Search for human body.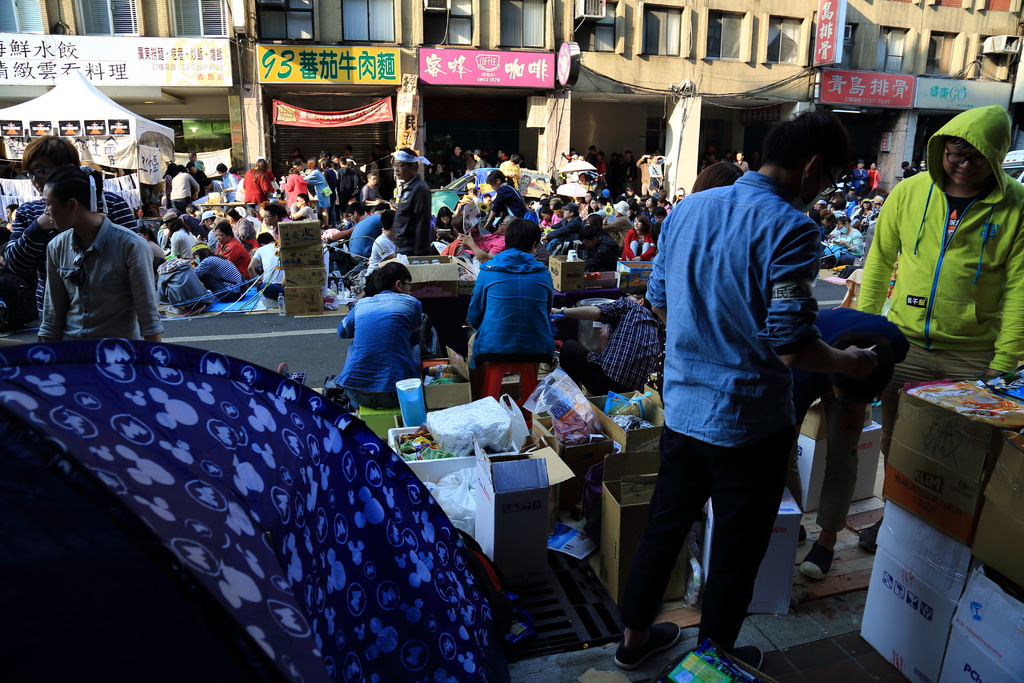
Found at {"x1": 588, "y1": 192, "x2": 596, "y2": 213}.
